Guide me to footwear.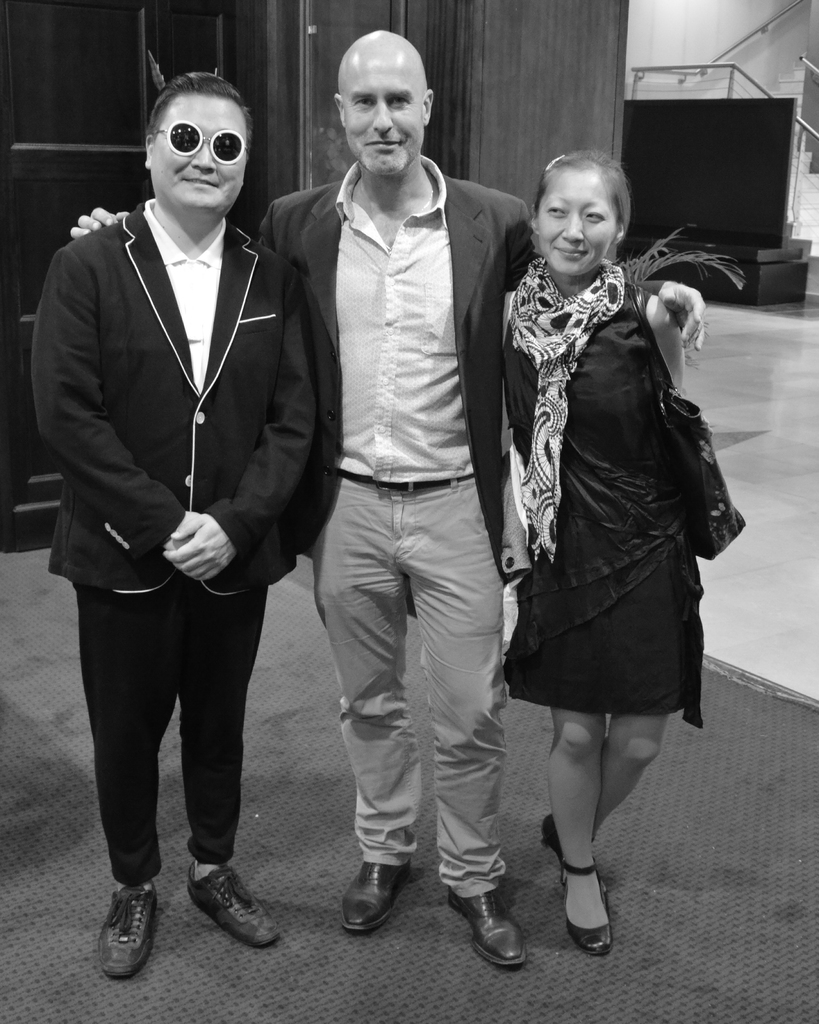
Guidance: x1=543 y1=812 x2=610 y2=895.
